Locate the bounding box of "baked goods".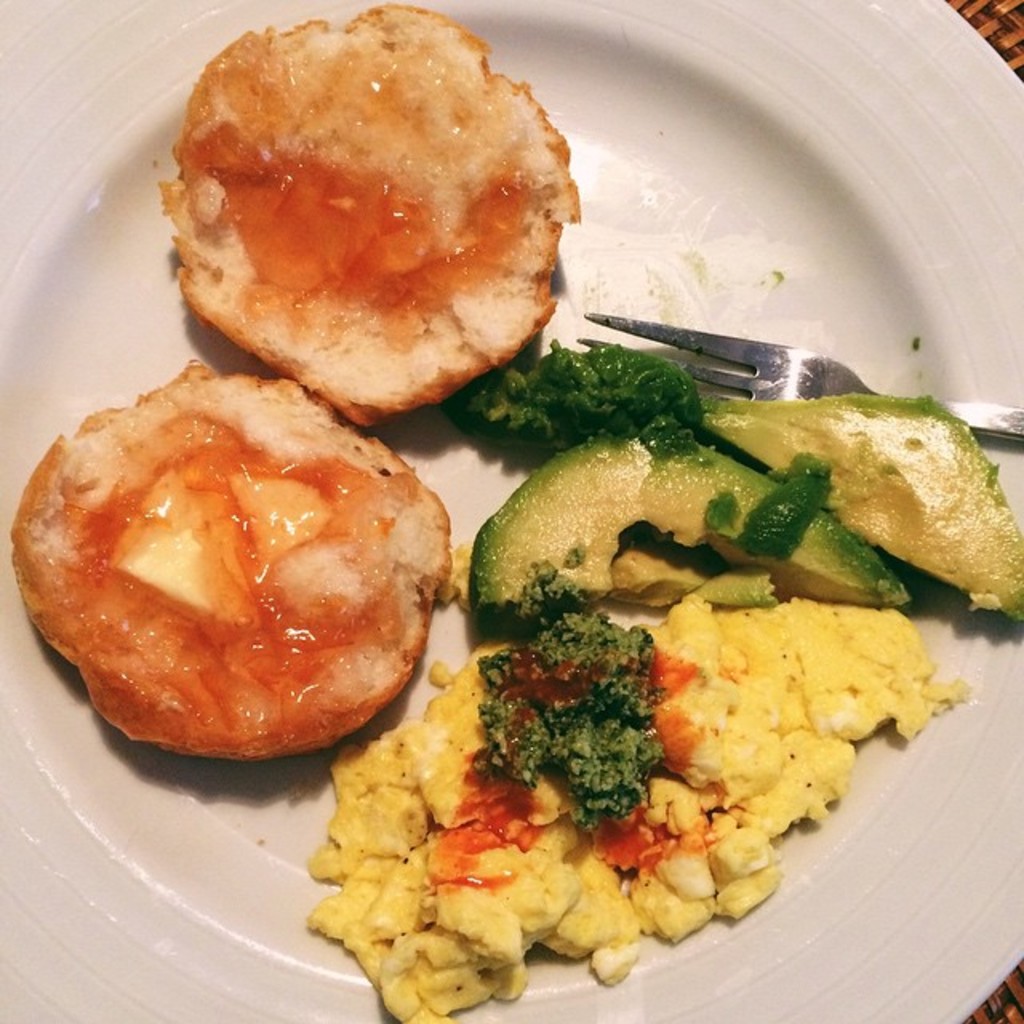
Bounding box: box(162, 2, 579, 426).
